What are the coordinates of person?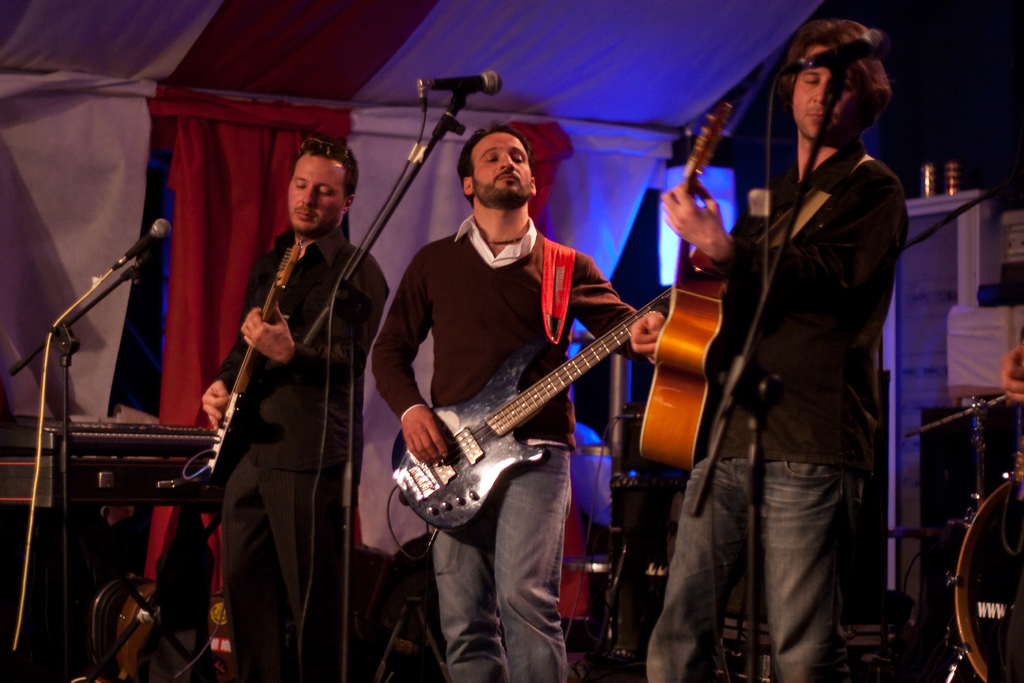
(196, 119, 375, 680).
